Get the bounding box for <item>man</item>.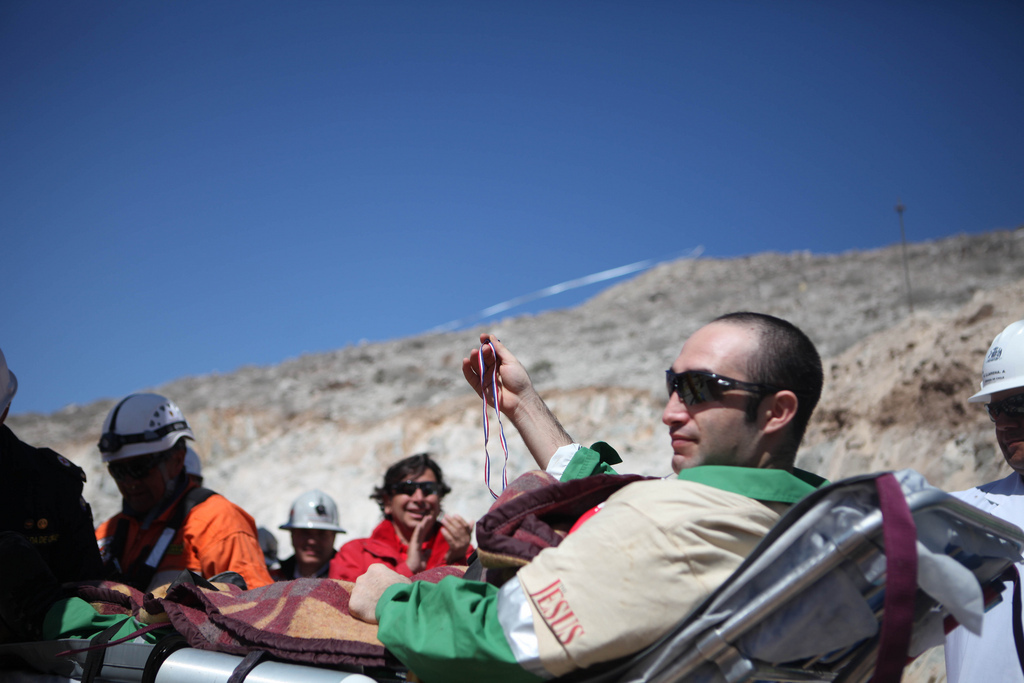
box=[320, 453, 485, 594].
